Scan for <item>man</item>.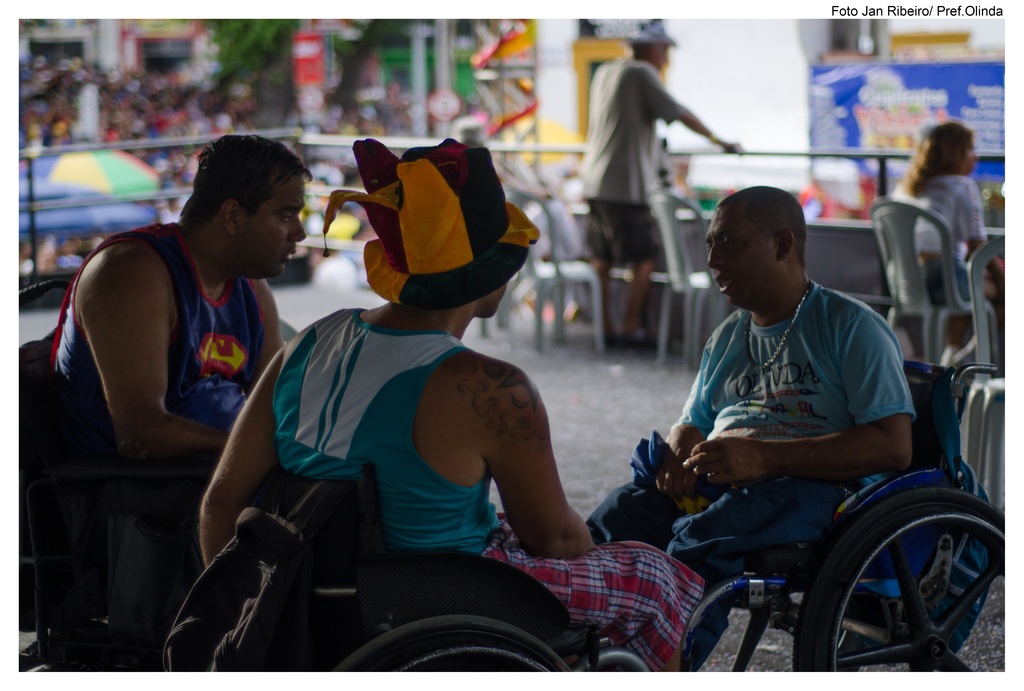
Scan result: bbox=[49, 134, 305, 584].
